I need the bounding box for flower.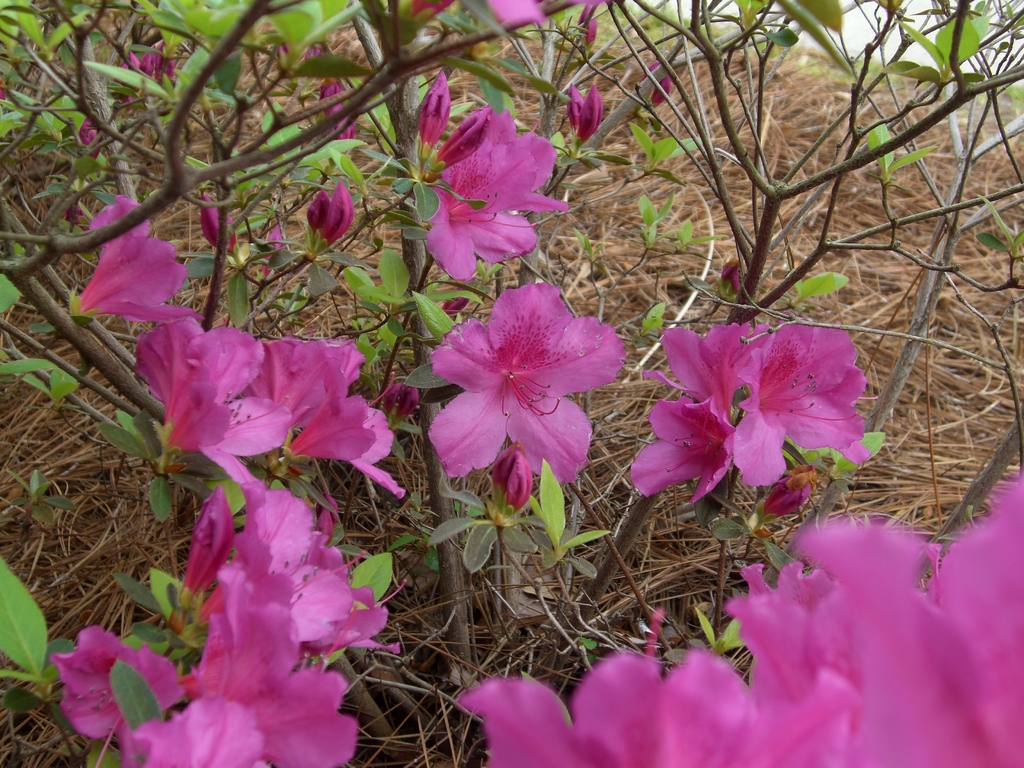
Here it is: [717, 315, 863, 483].
